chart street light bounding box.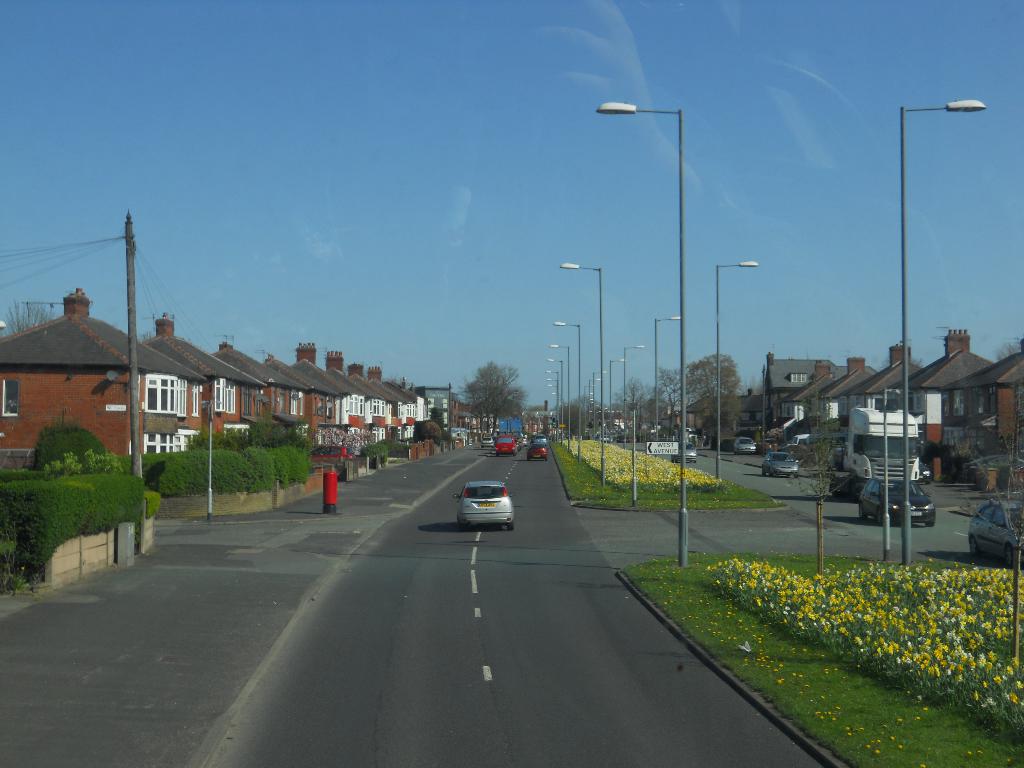
Charted: box=[598, 96, 685, 563].
